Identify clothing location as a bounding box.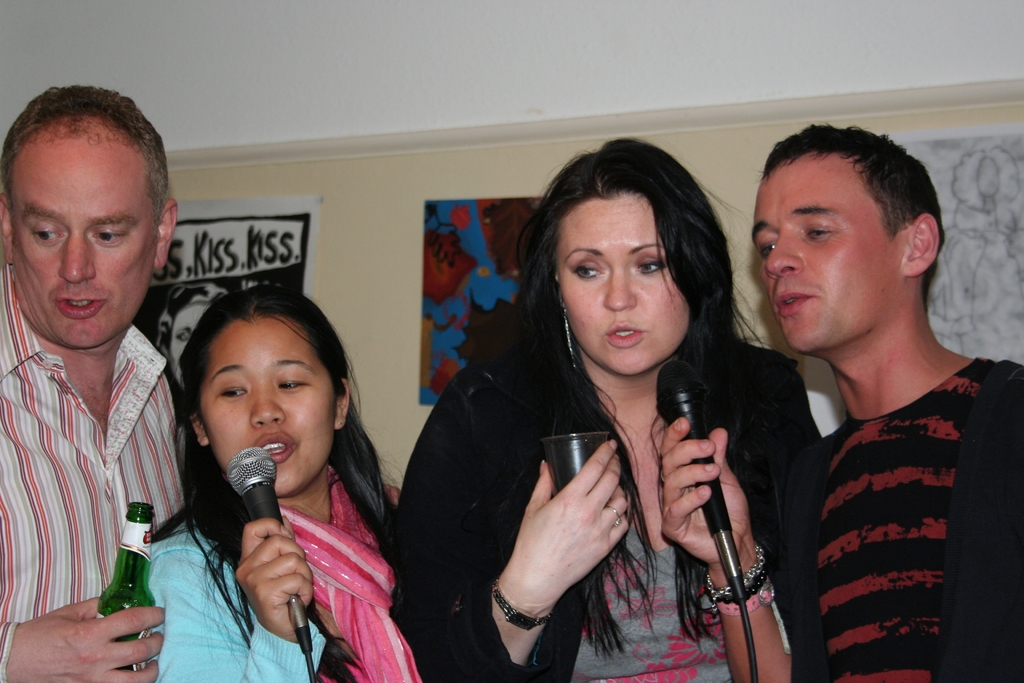
(379,332,829,682).
